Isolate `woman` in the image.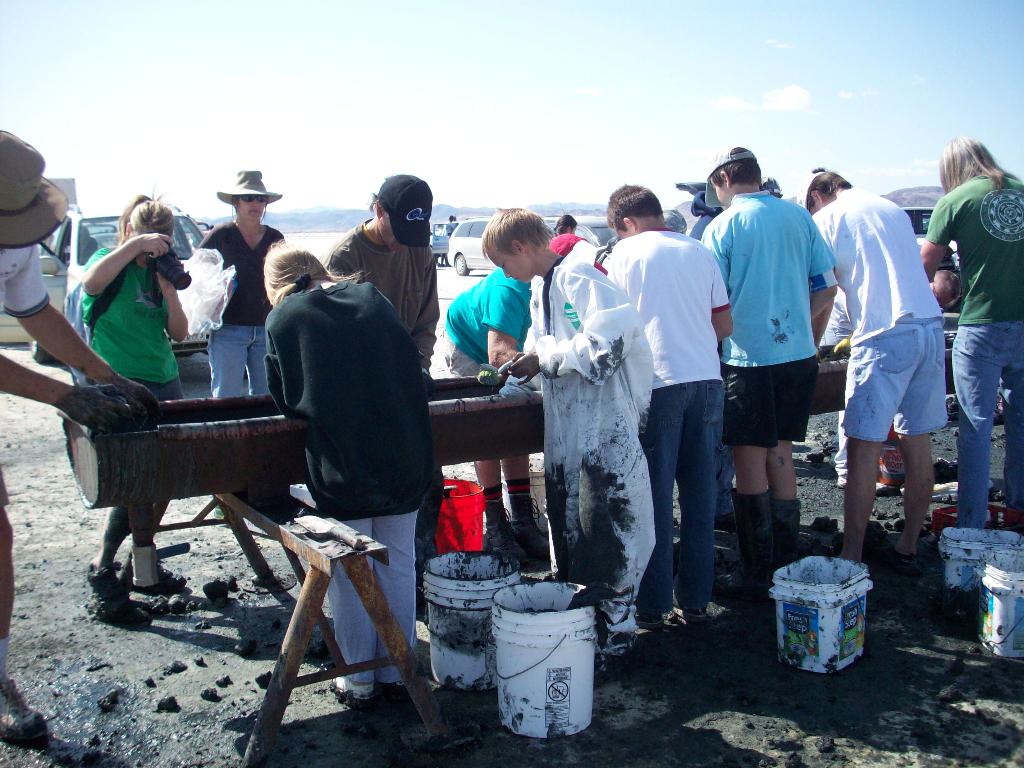
Isolated region: 246, 225, 465, 701.
